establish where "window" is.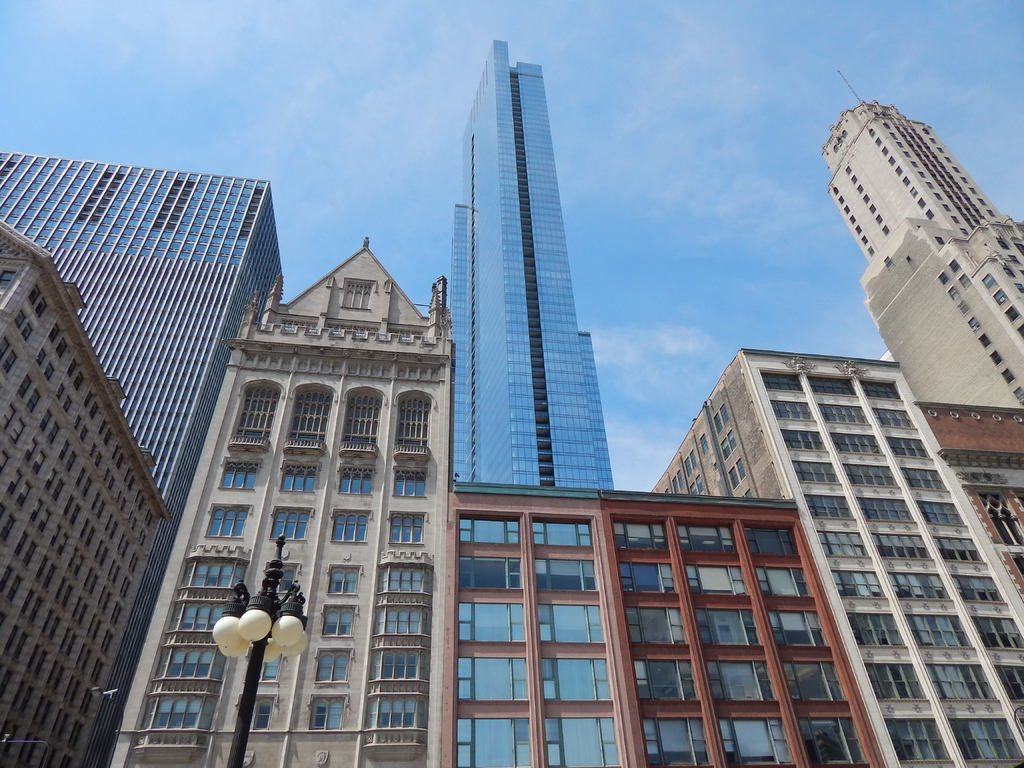
Established at left=136, top=642, right=234, bottom=684.
